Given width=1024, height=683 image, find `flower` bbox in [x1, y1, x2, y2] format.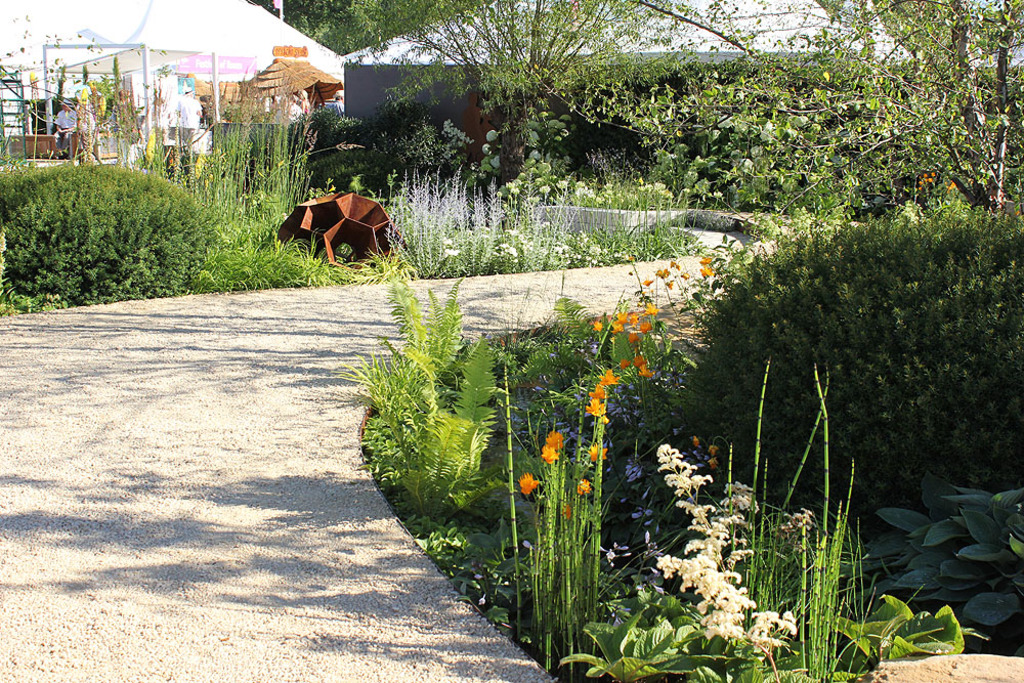
[584, 437, 612, 467].
